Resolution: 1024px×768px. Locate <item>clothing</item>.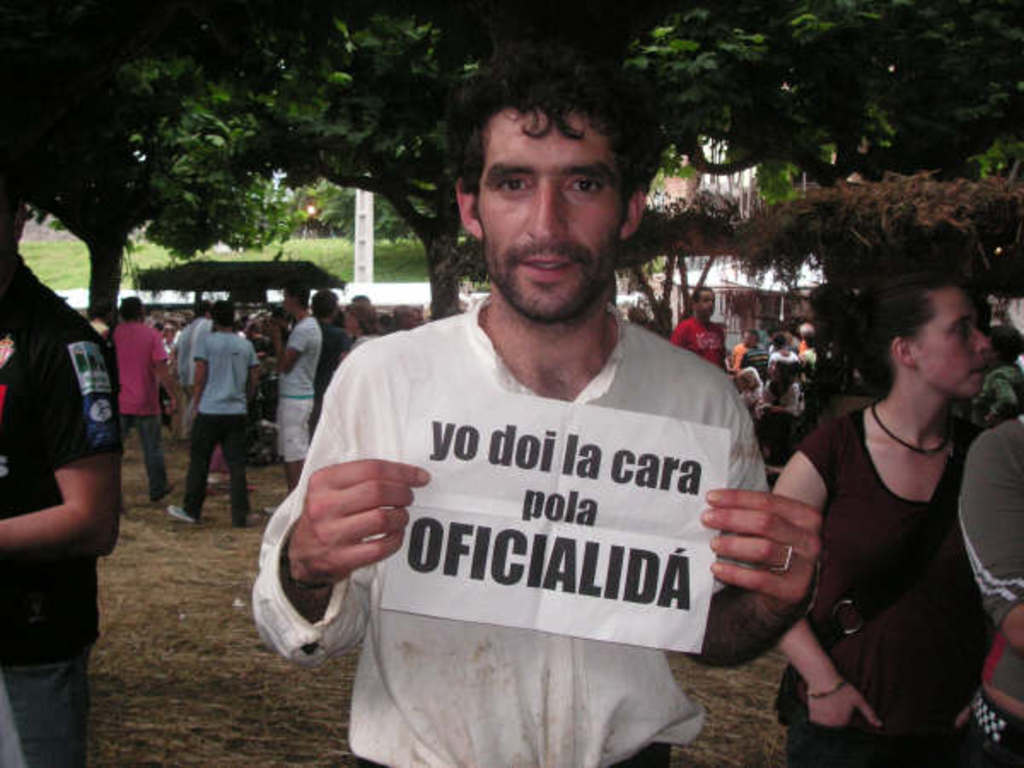
x1=778, y1=406, x2=1002, y2=766.
